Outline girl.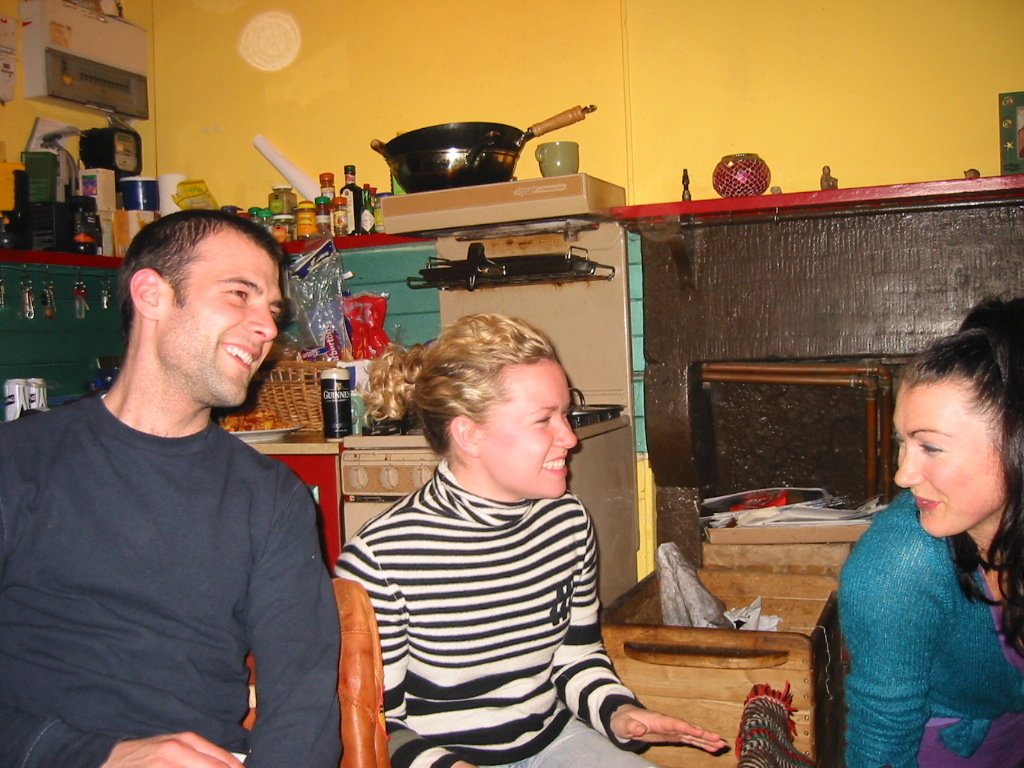
Outline: 332,314,724,767.
